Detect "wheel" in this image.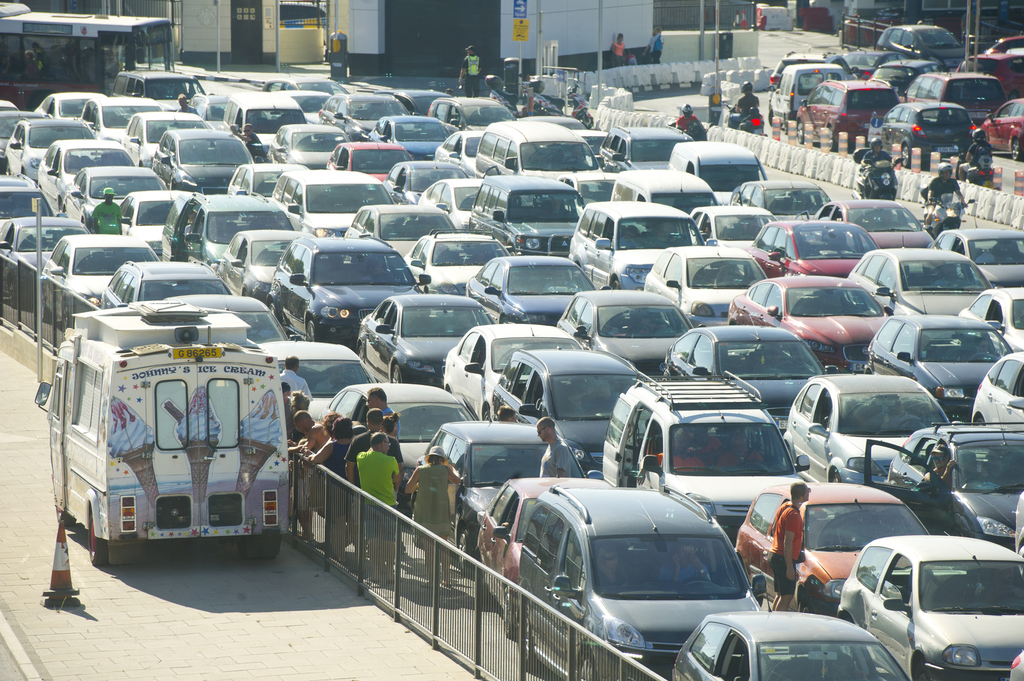
Detection: select_region(508, 246, 517, 255).
